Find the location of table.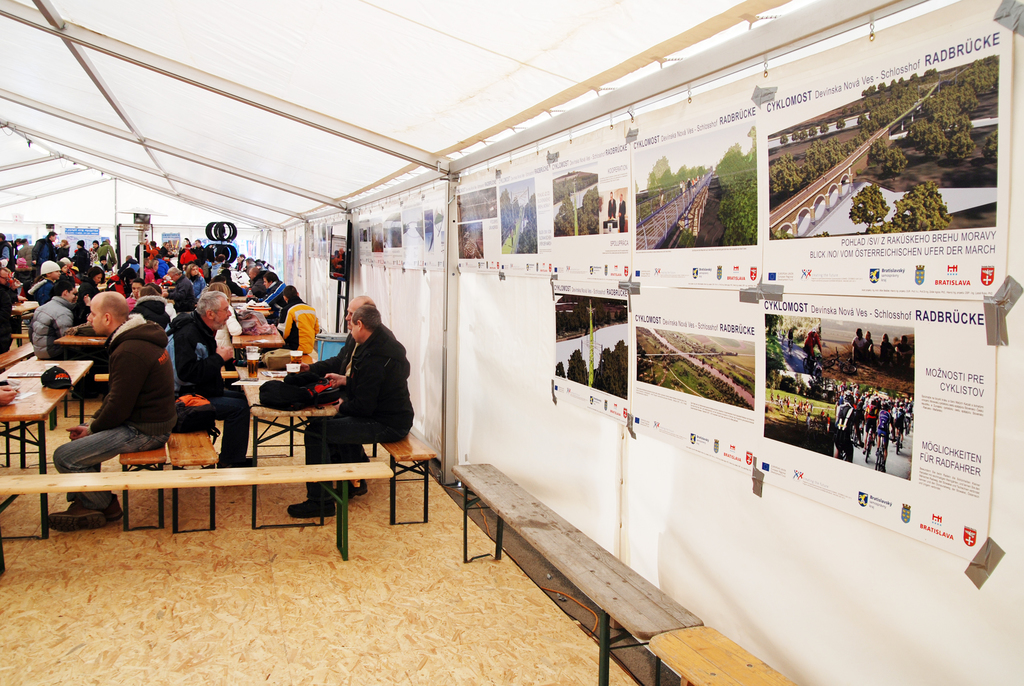
Location: bbox=(232, 366, 340, 532).
